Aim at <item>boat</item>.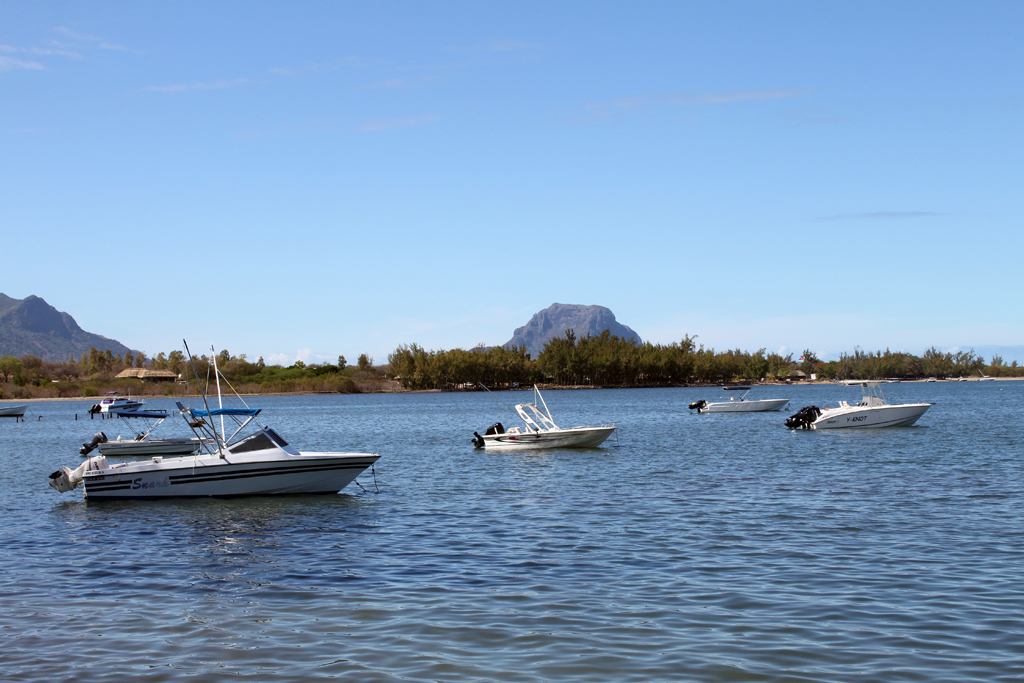
Aimed at rect(40, 388, 384, 509).
